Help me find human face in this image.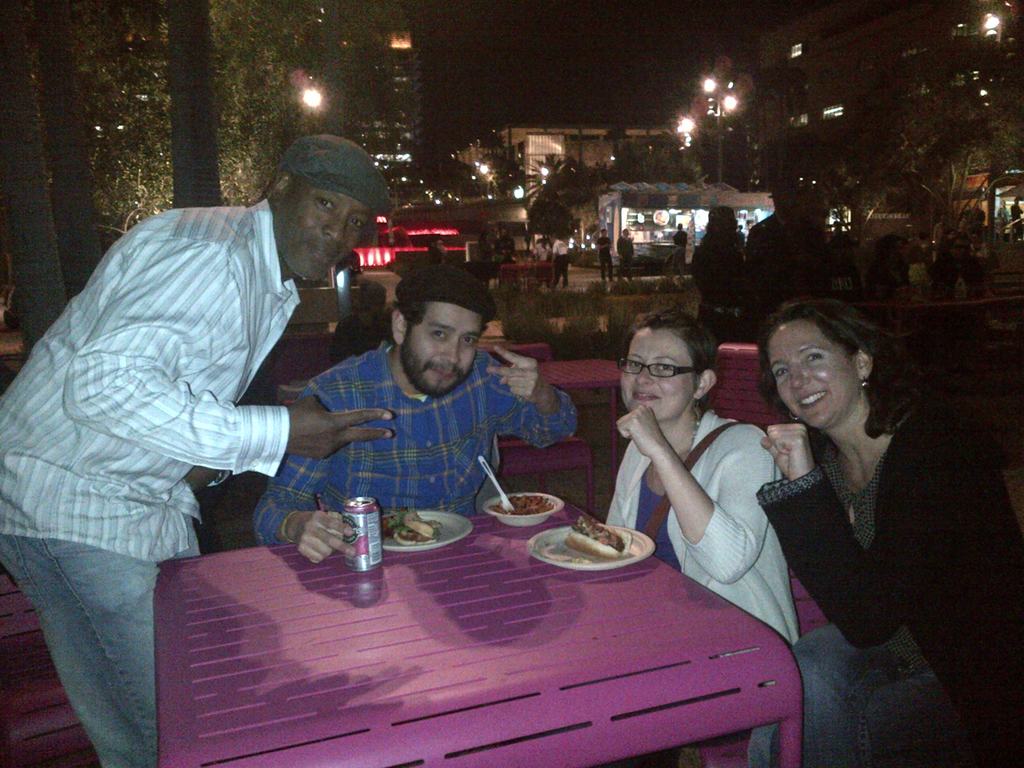
Found it: x1=285 y1=192 x2=377 y2=280.
